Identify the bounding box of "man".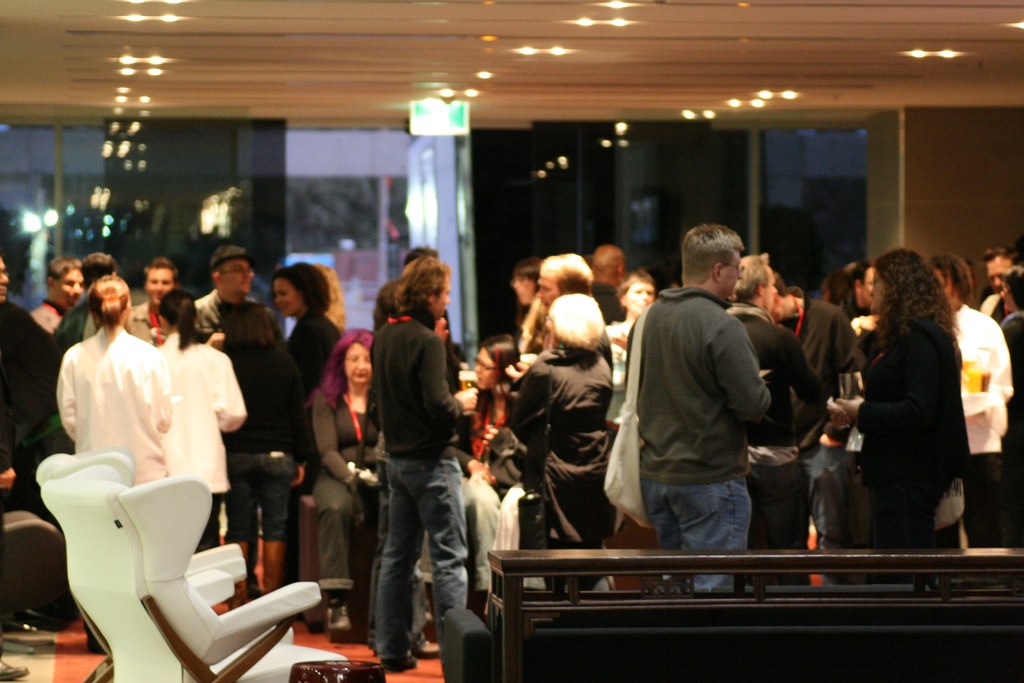
(x1=831, y1=264, x2=879, y2=395).
